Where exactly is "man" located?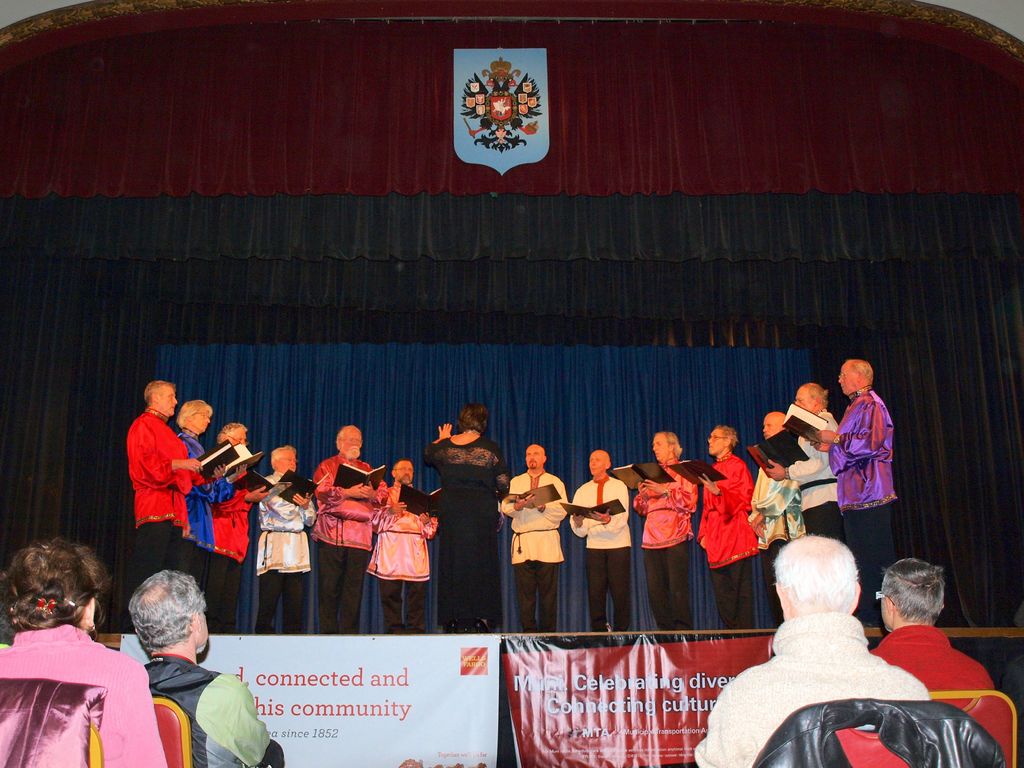
Its bounding box is (left=568, top=449, right=631, bottom=632).
